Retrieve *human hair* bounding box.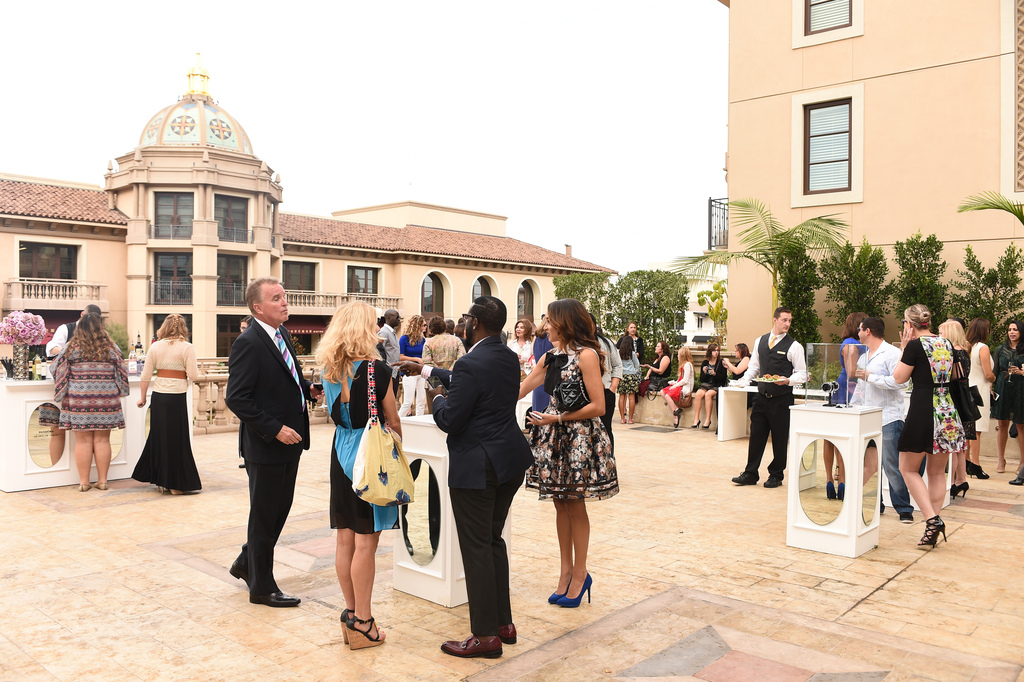
Bounding box: 75 305 109 336.
